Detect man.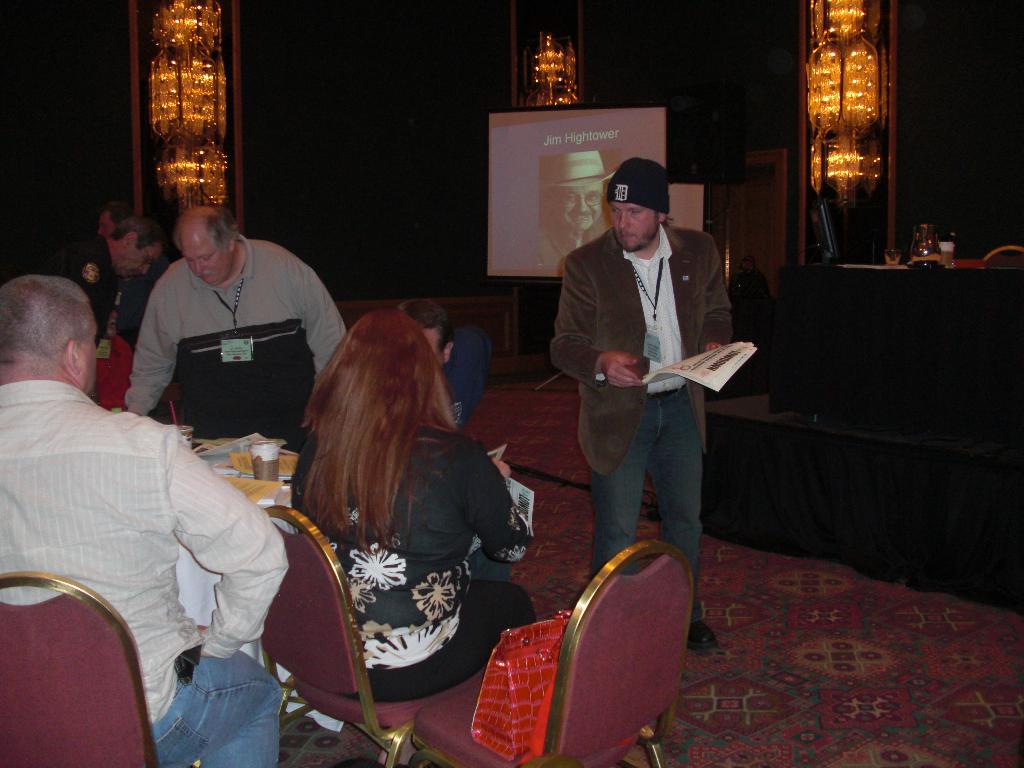
Detected at [x1=0, y1=275, x2=287, y2=767].
